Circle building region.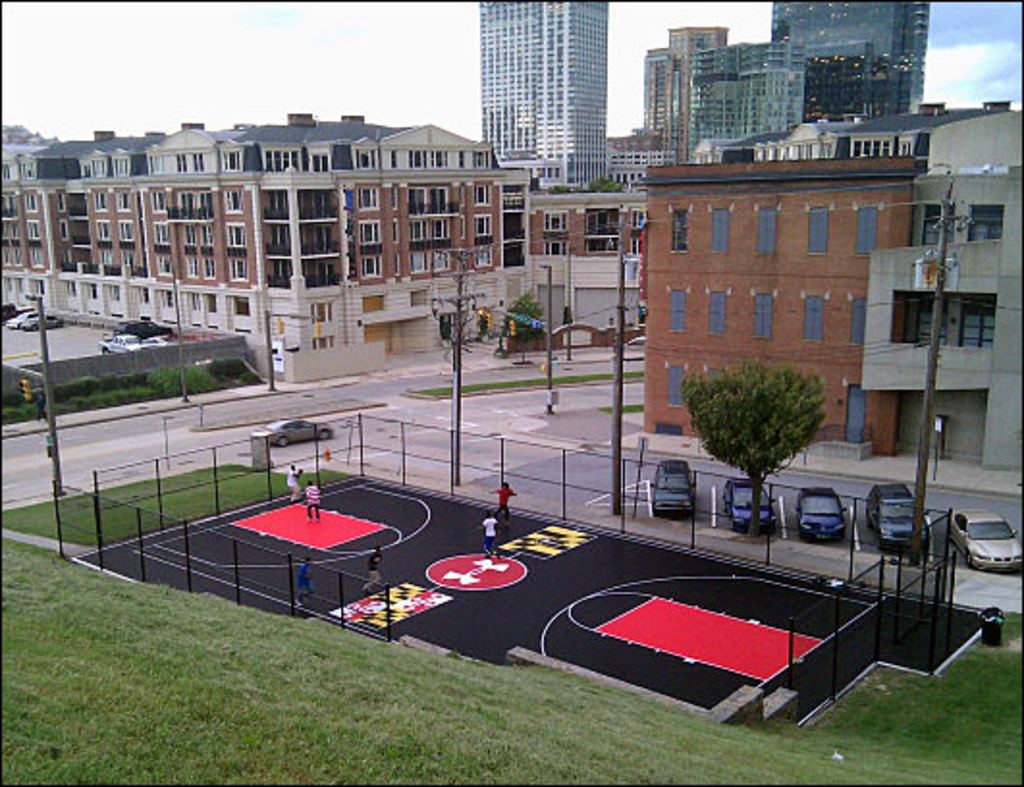
Region: [x1=692, y1=100, x2=1022, y2=162].
